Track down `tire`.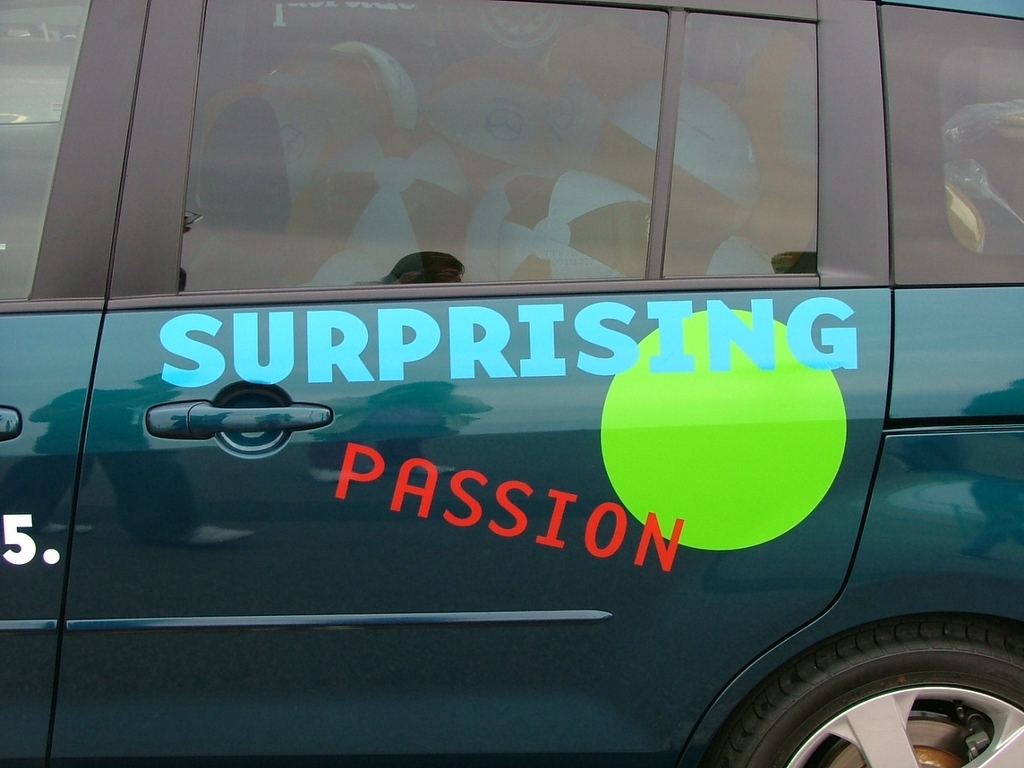
Tracked to (left=703, top=616, right=1023, bottom=767).
